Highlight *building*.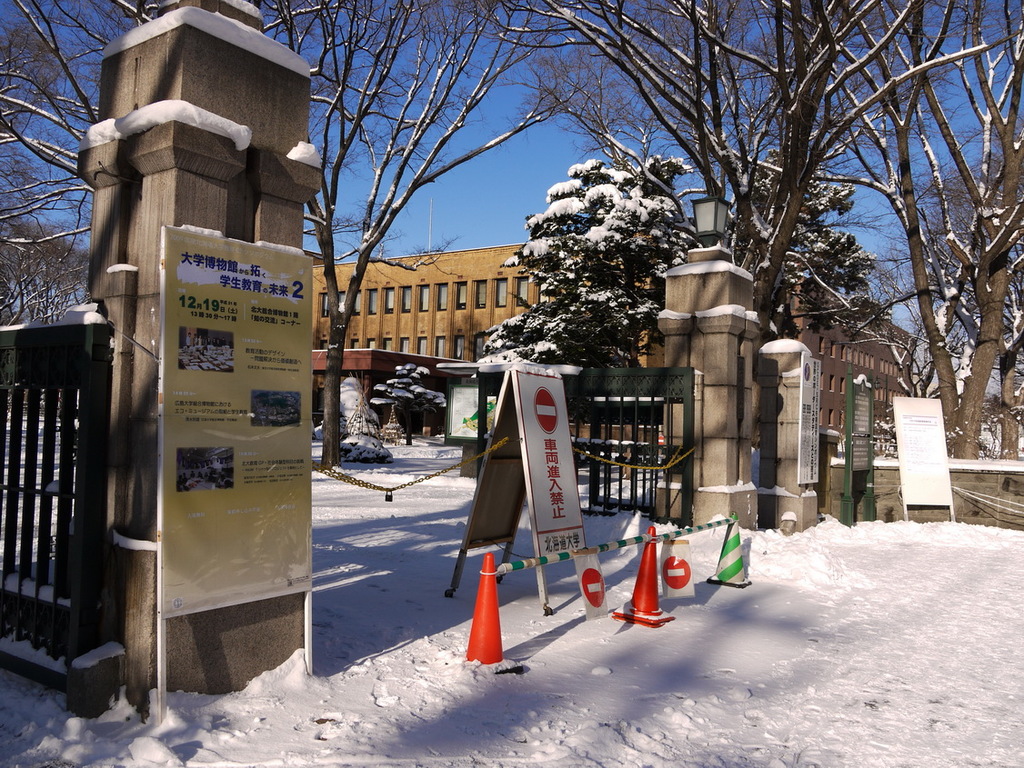
Highlighted region: locate(303, 199, 916, 451).
